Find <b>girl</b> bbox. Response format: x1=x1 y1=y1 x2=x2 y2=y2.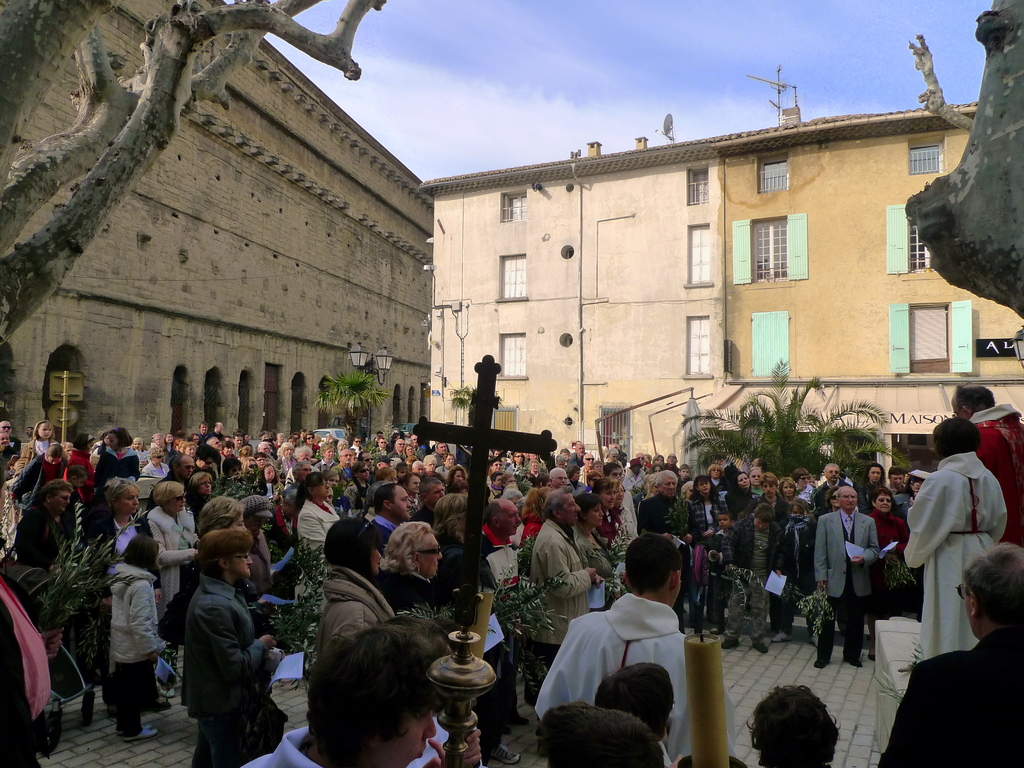
x1=12 y1=419 x2=58 y2=479.
